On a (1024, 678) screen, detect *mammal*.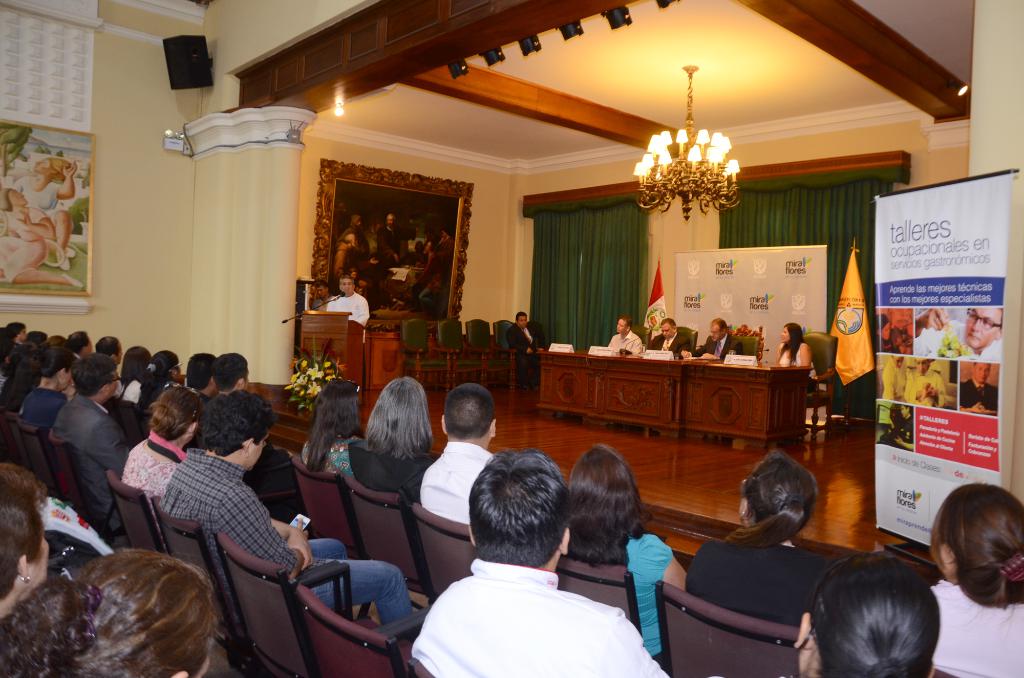
931, 479, 1023, 677.
